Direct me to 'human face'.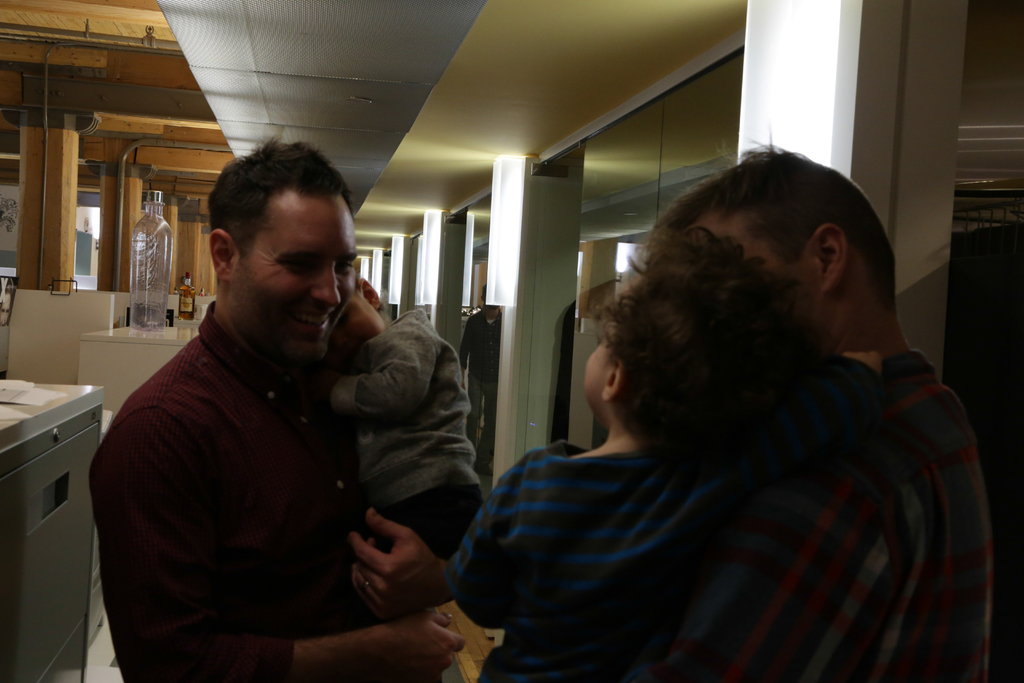
Direction: bbox(584, 329, 623, 415).
